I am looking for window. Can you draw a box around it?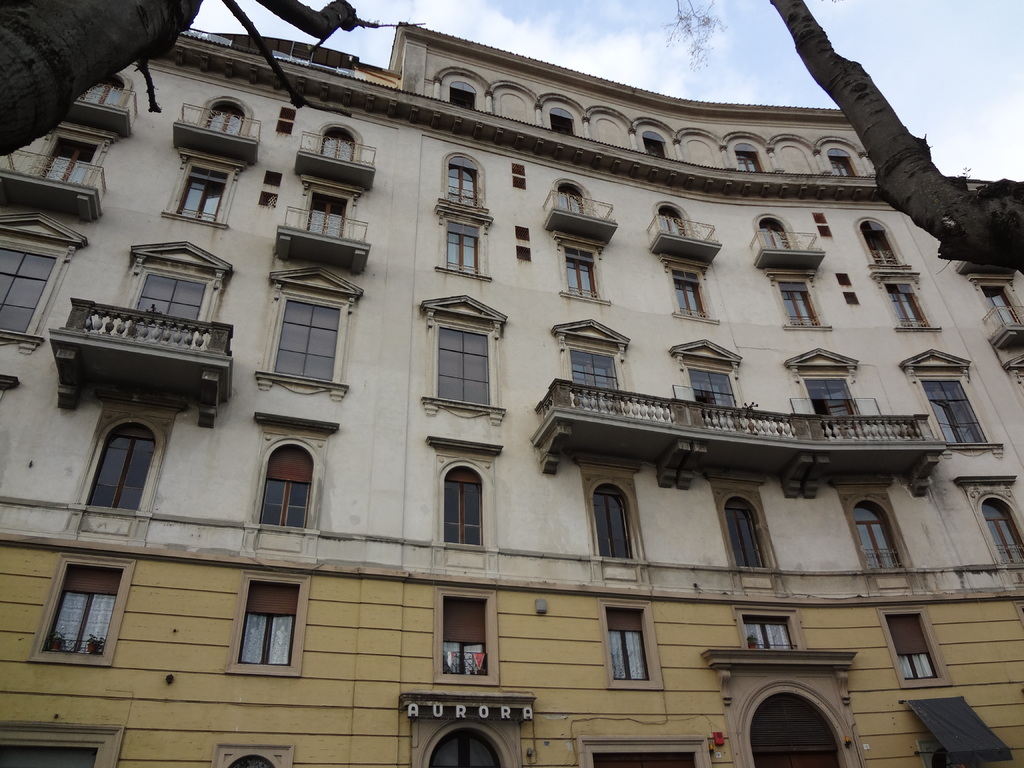
Sure, the bounding box is BBox(429, 589, 500, 685).
